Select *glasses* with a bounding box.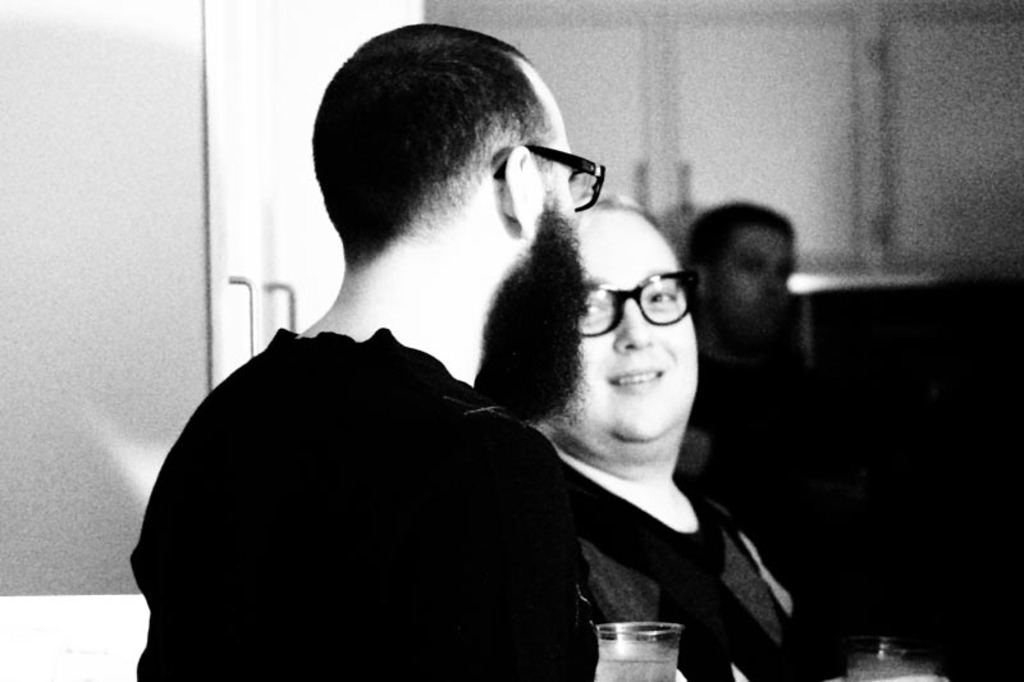
bbox=[573, 267, 700, 337].
